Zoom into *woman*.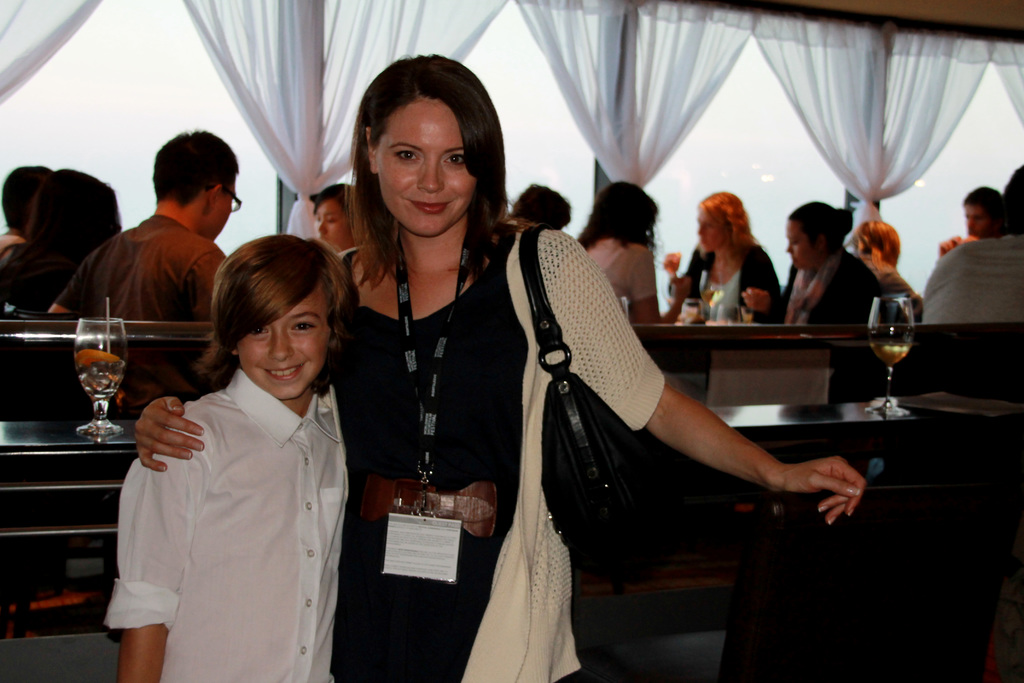
Zoom target: [left=508, top=180, right=577, bottom=227].
